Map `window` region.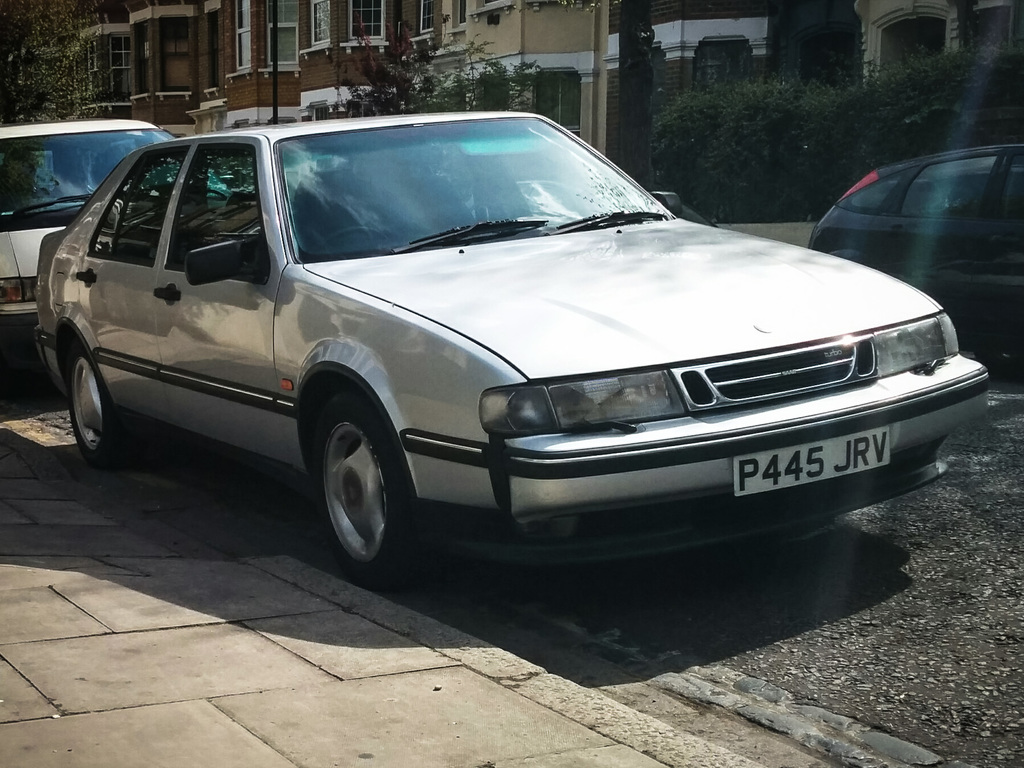
Mapped to l=157, t=14, r=191, b=100.
